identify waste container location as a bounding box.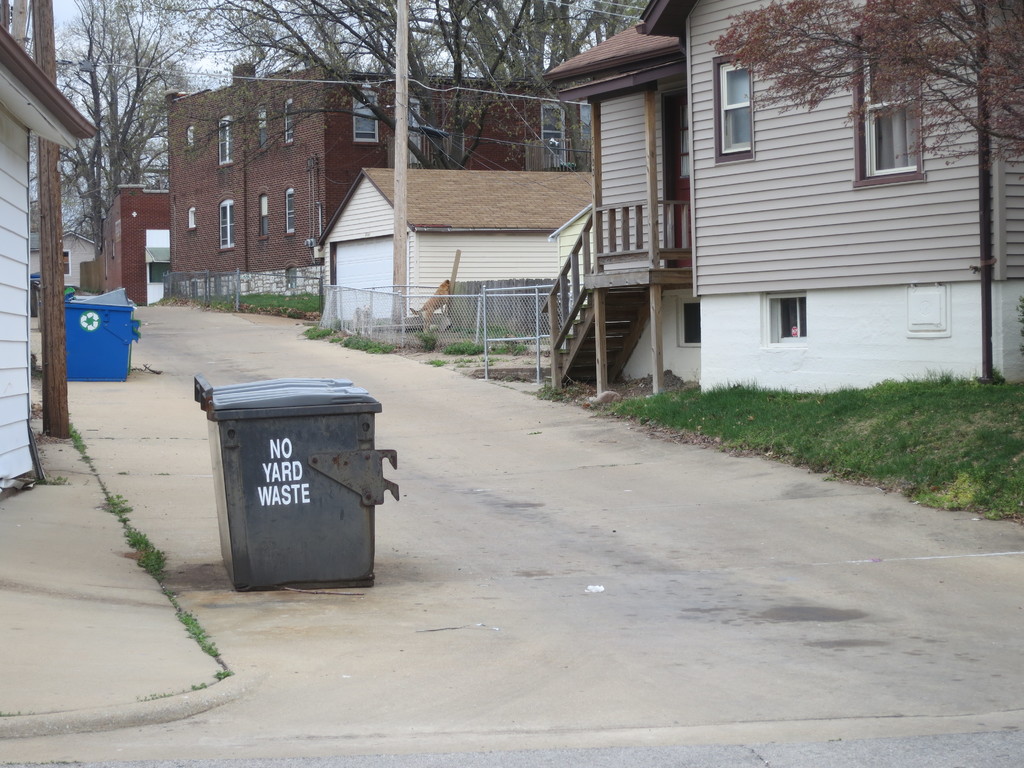
l=57, t=285, r=141, b=385.
